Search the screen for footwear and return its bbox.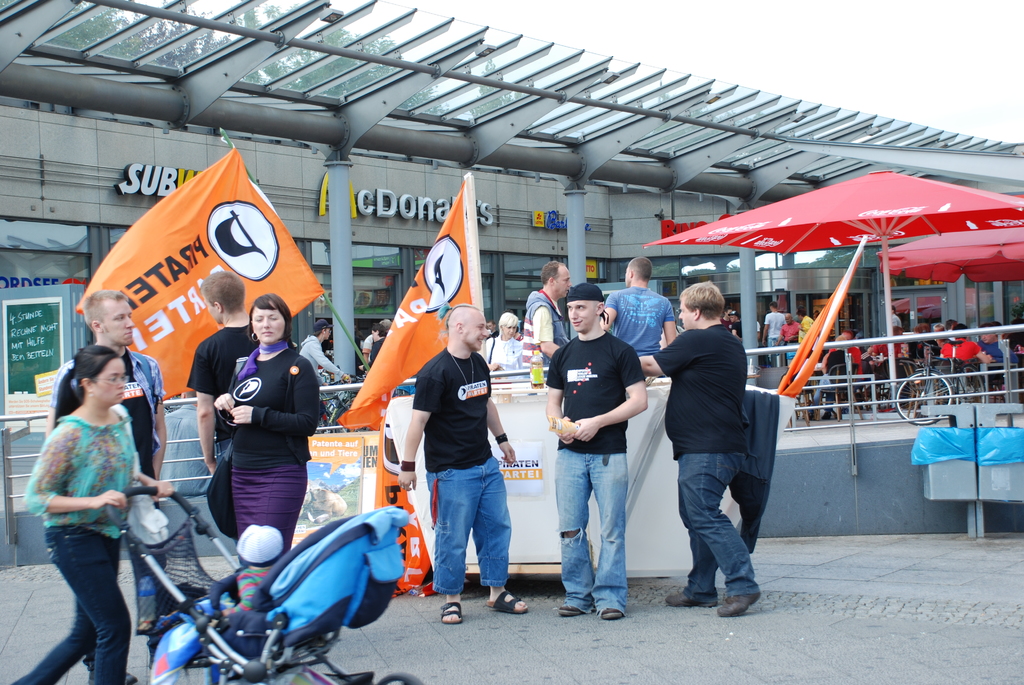
Found: Rect(490, 592, 529, 610).
